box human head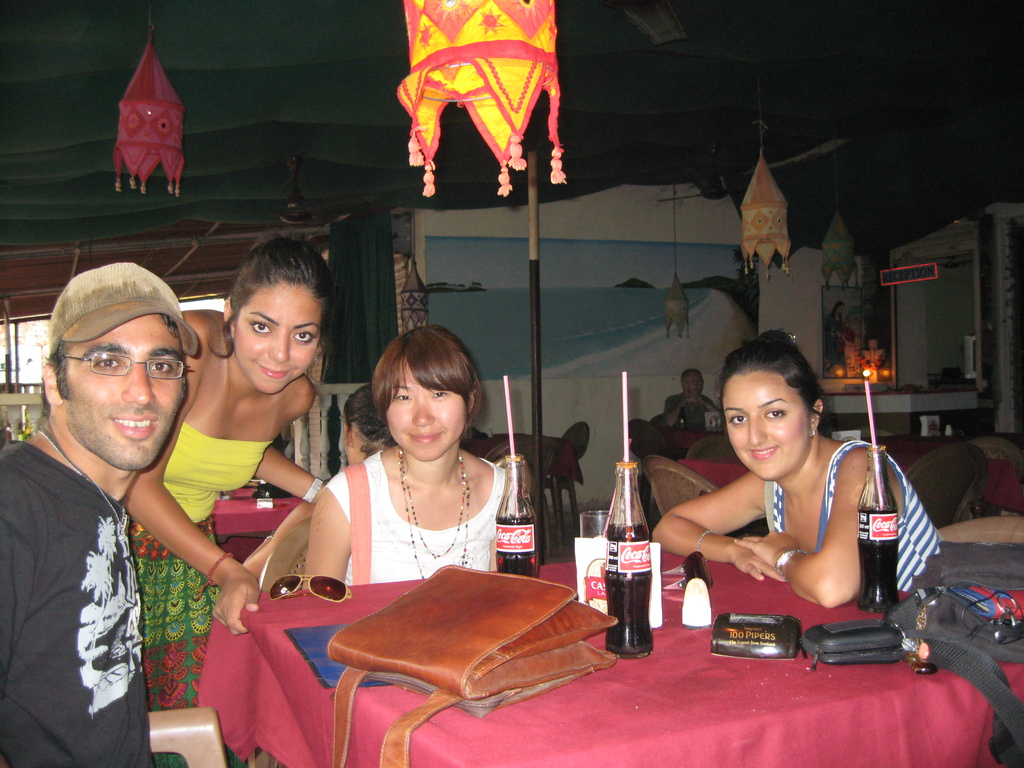
x1=684 y1=367 x2=705 y2=398
